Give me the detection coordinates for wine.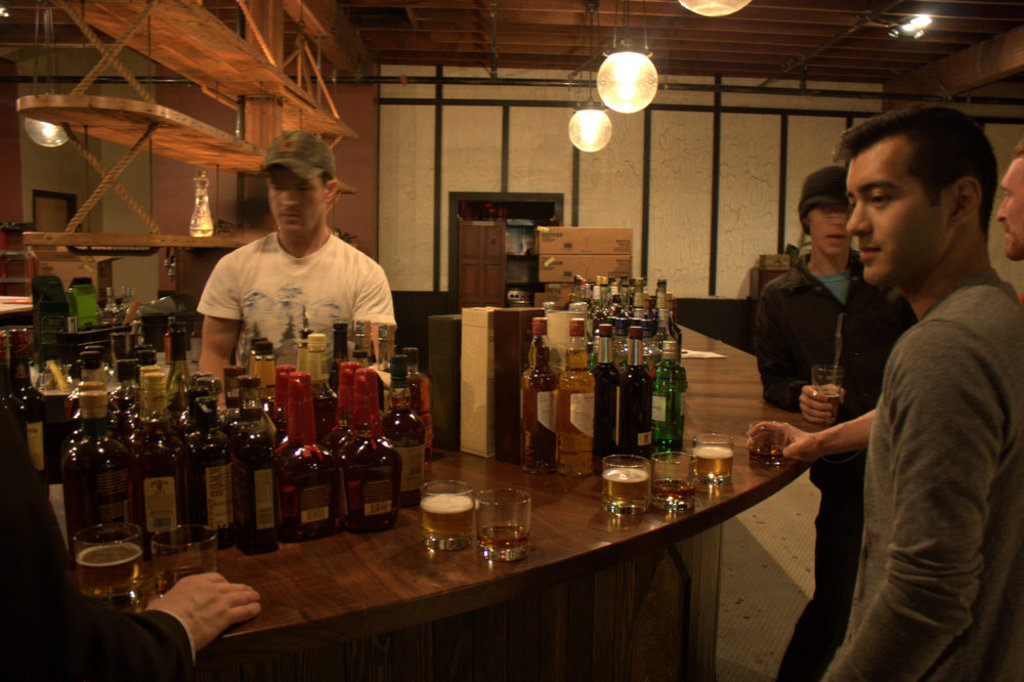
l=57, t=402, r=164, b=577.
